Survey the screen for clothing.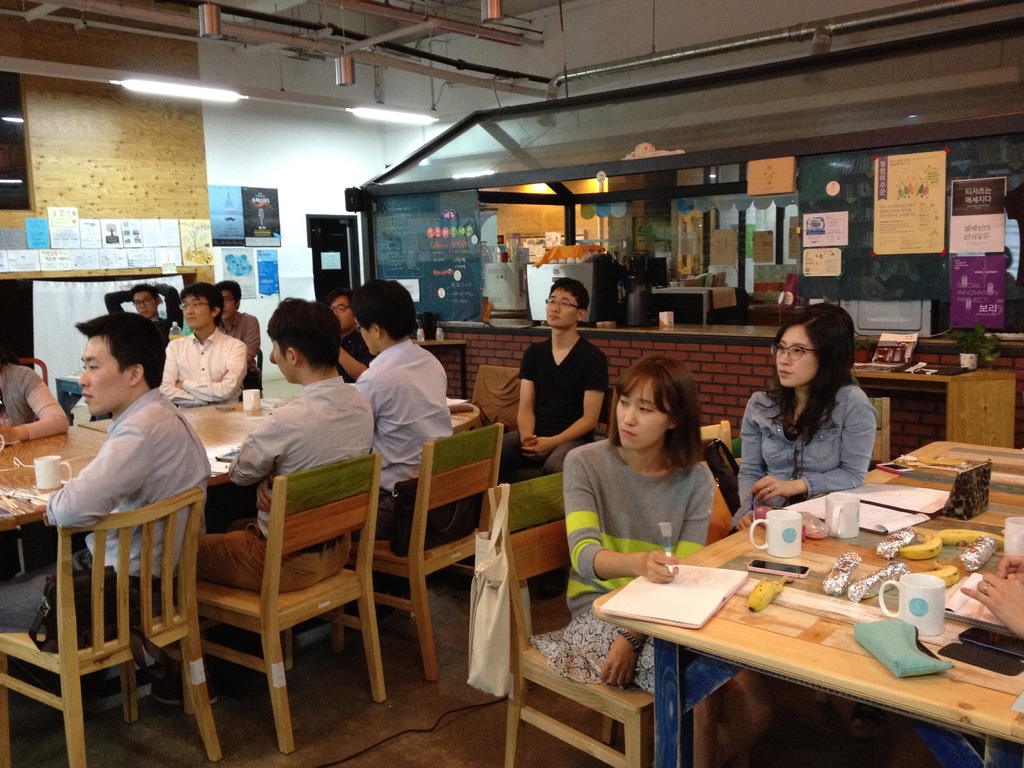
Survey found: BBox(163, 326, 252, 412).
